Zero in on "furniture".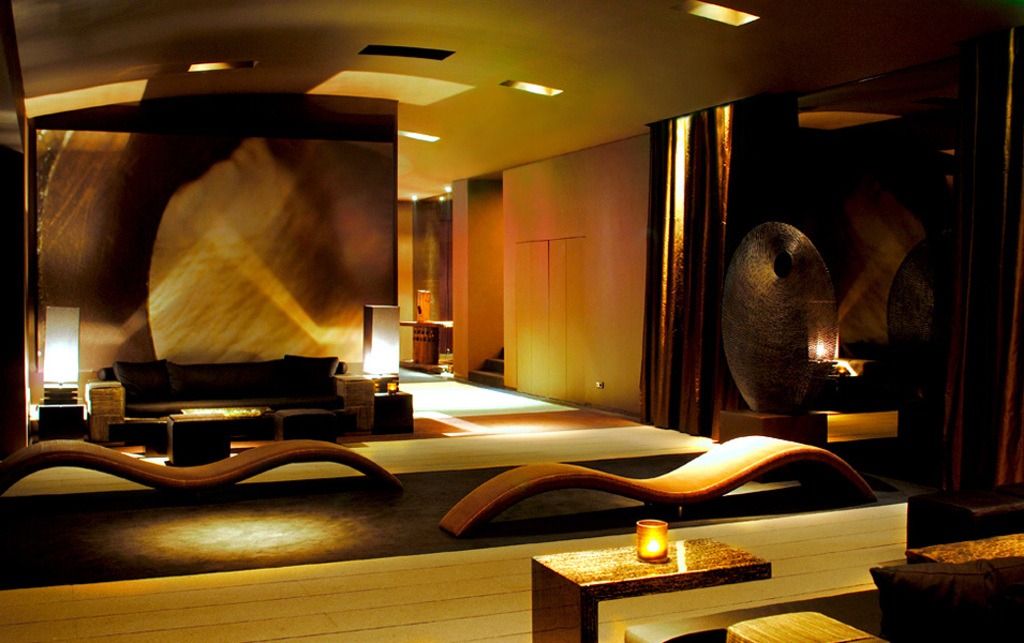
Zeroed in: bbox=(725, 607, 882, 642).
